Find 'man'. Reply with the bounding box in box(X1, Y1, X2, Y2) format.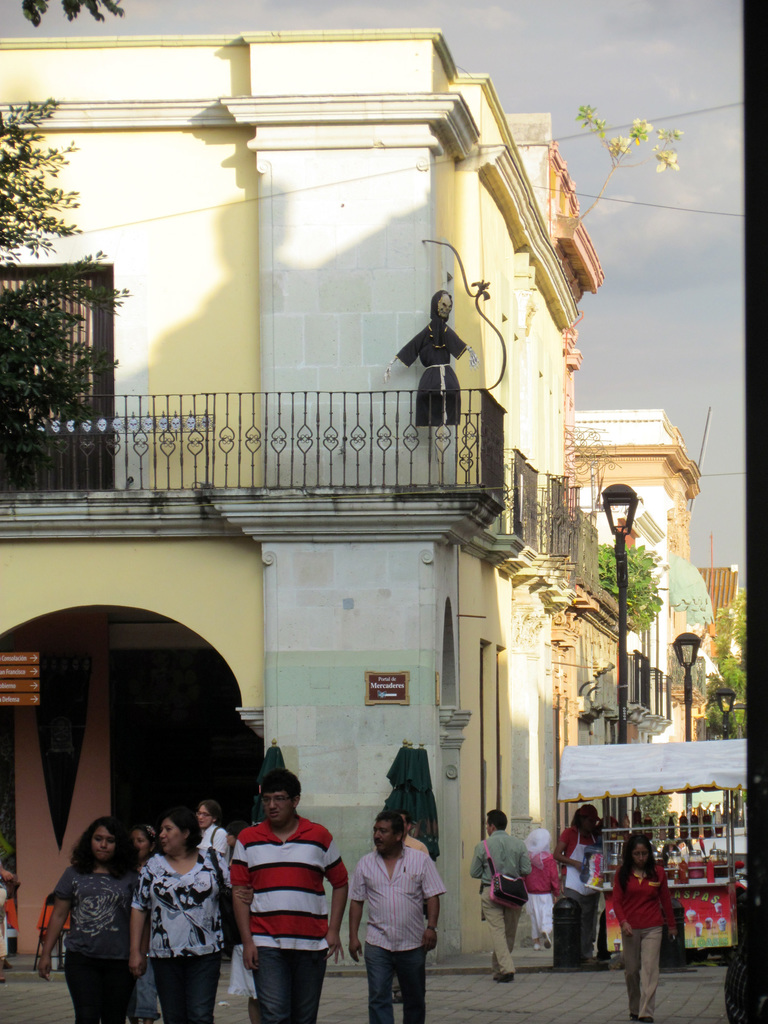
box(459, 812, 541, 980).
